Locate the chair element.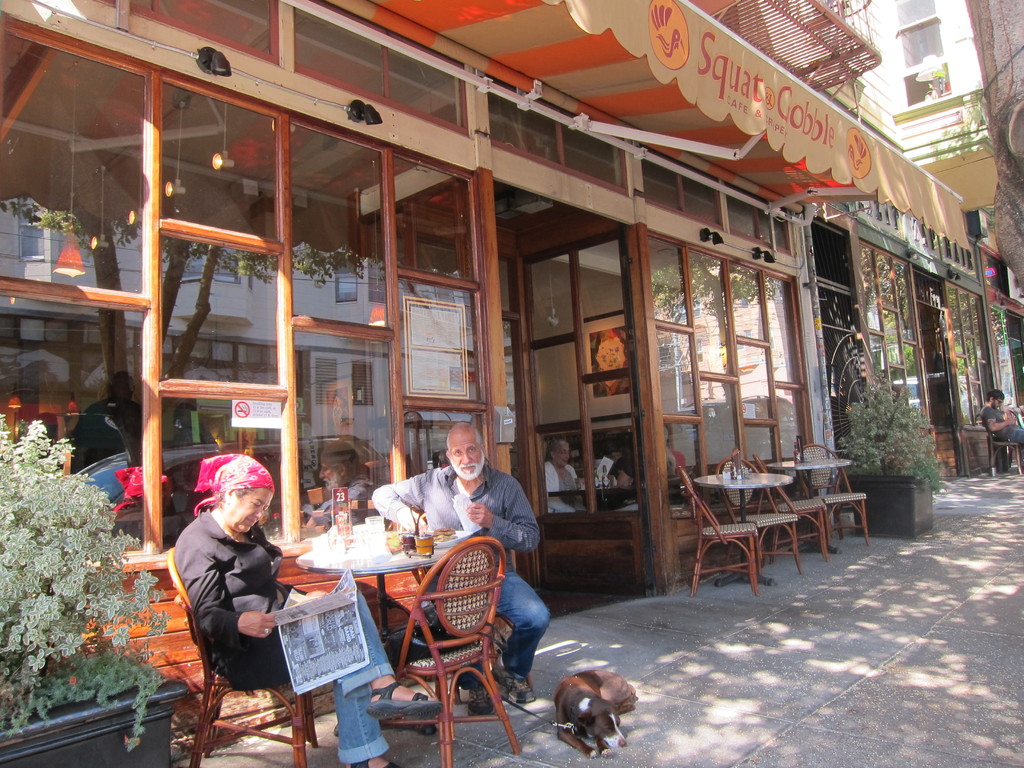
Element bbox: detection(980, 415, 1022, 479).
